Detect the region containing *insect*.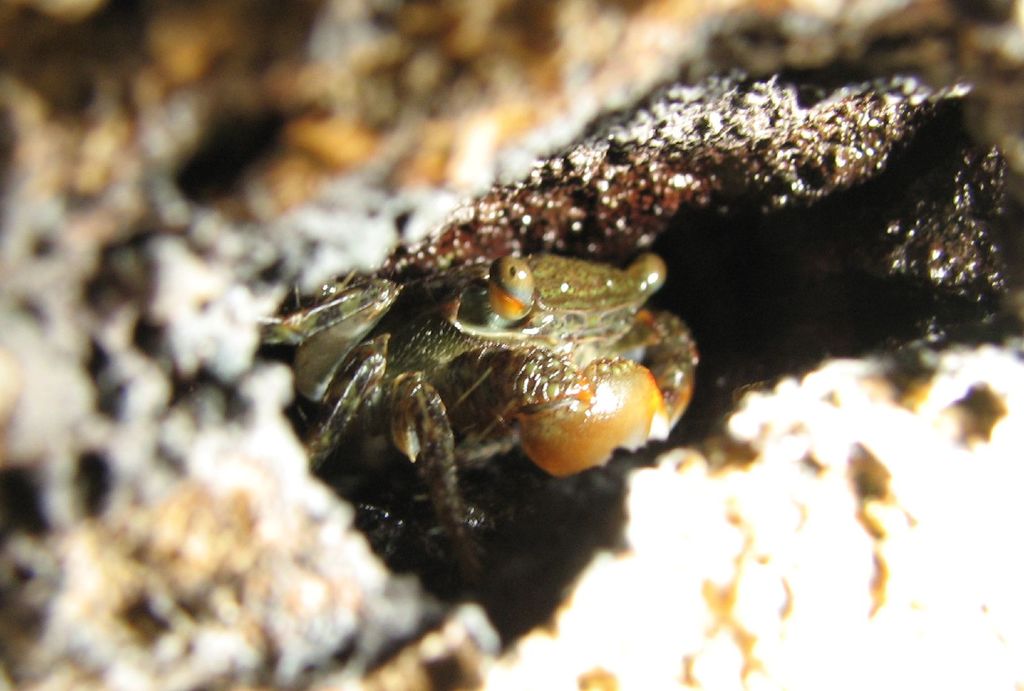
(268,256,721,584).
